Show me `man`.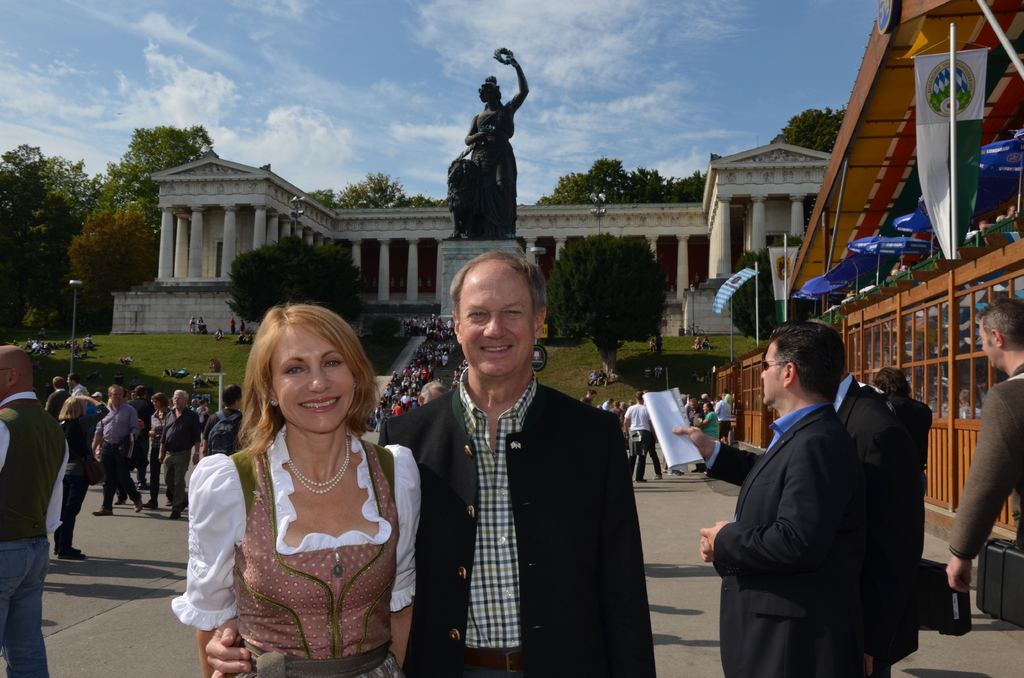
`man` is here: [left=239, top=320, right=243, bottom=336].
